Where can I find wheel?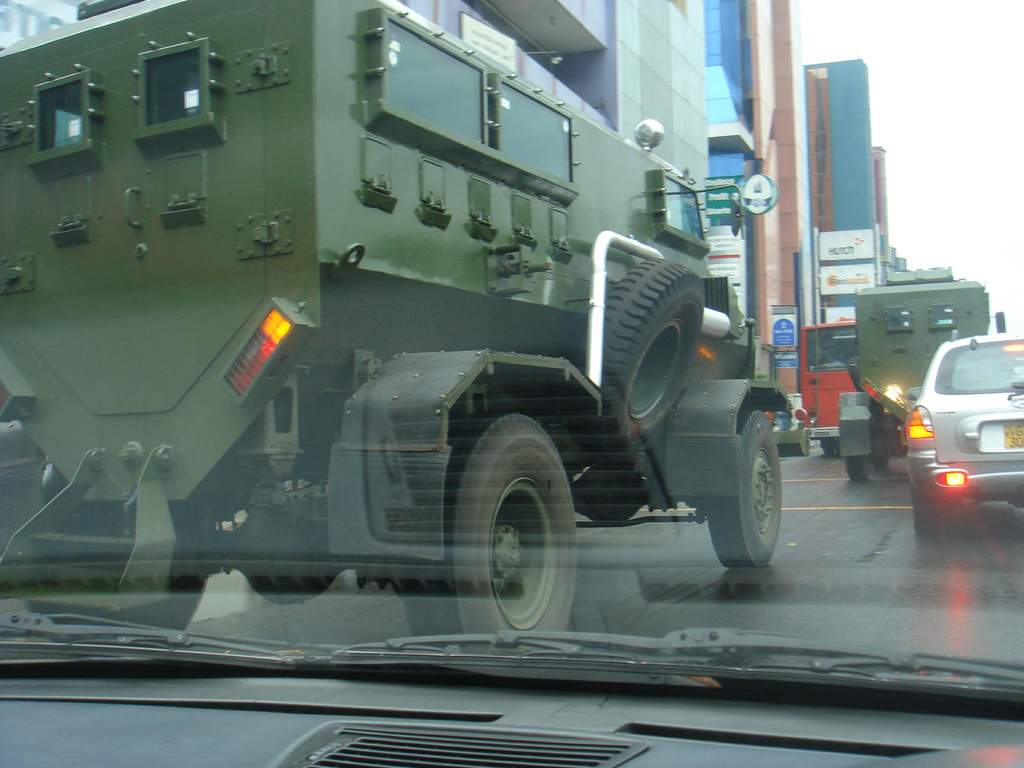
You can find it at pyautogui.locateOnScreen(871, 440, 890, 463).
